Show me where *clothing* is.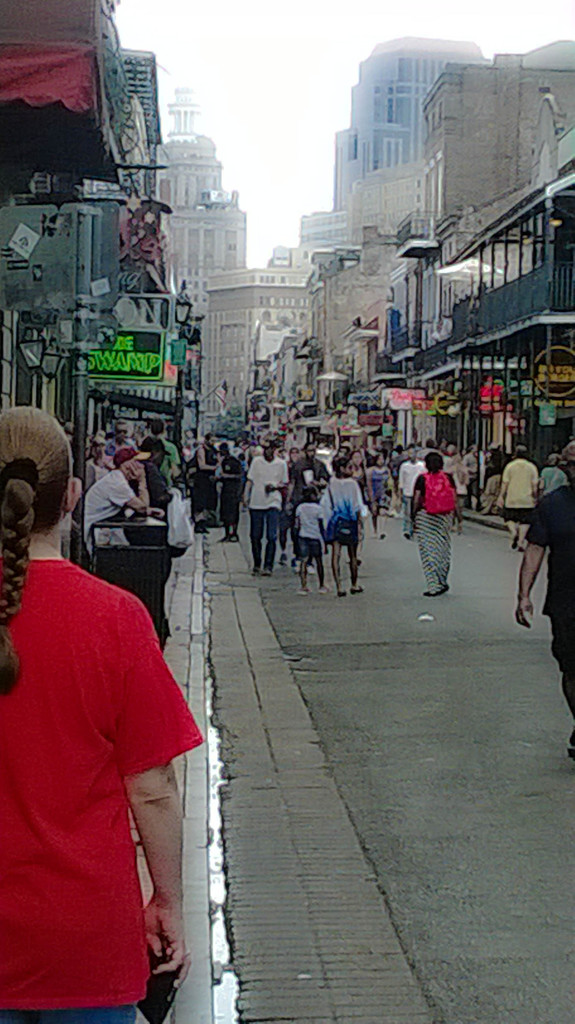
*clothing* is at left=499, top=458, right=529, bottom=510.
